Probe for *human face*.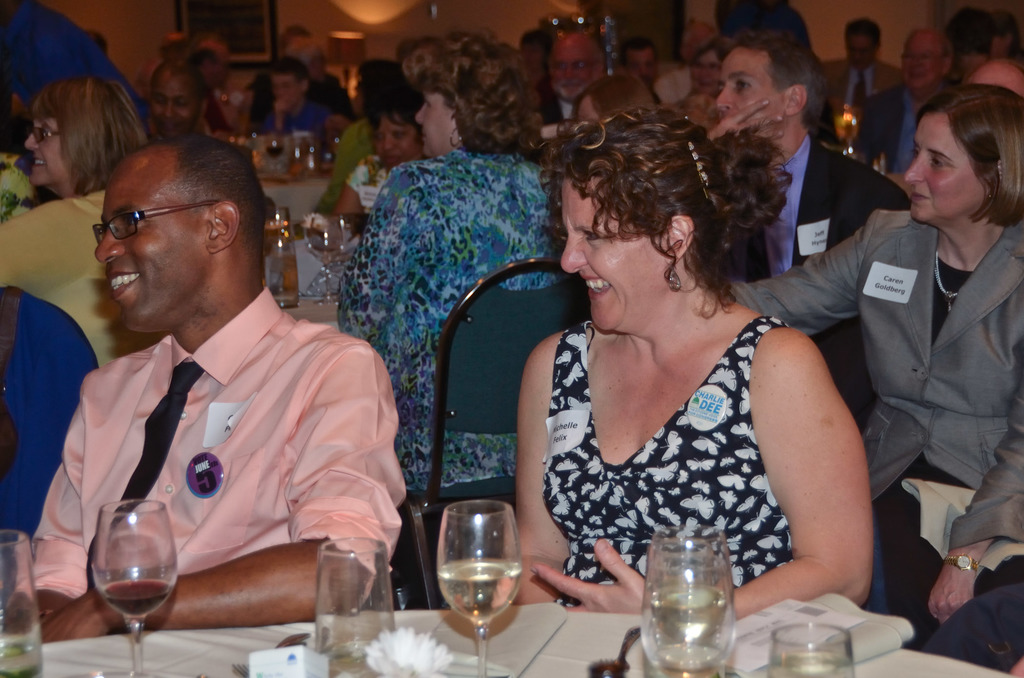
Probe result: bbox(545, 31, 606, 99).
